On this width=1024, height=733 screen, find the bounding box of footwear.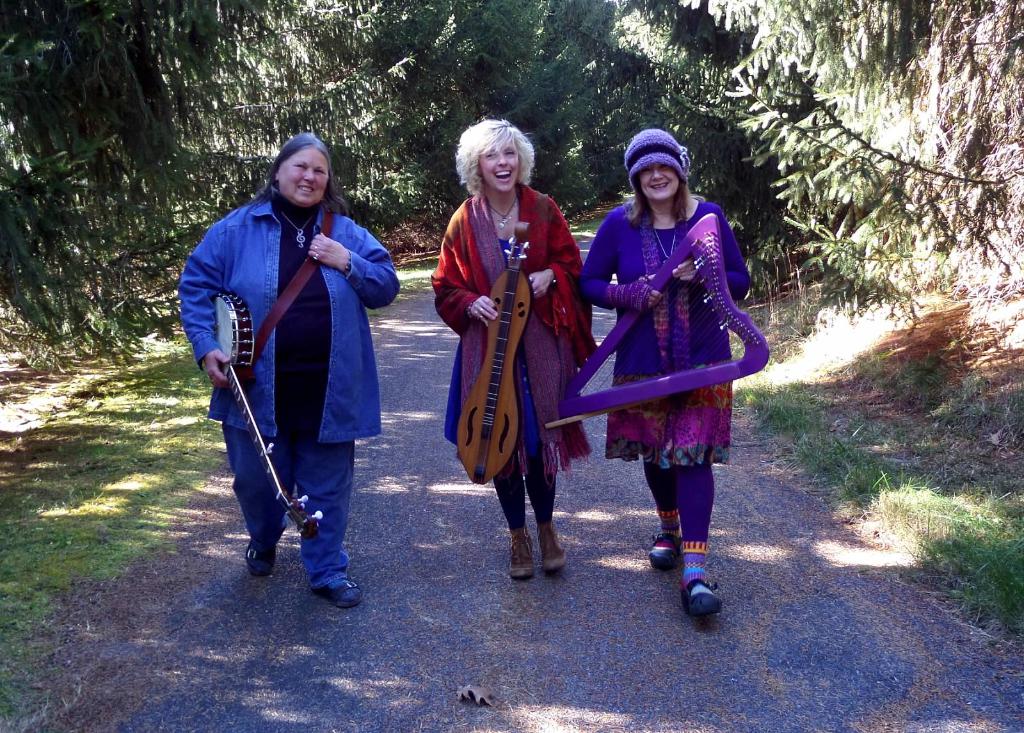
Bounding box: {"x1": 645, "y1": 533, "x2": 686, "y2": 568}.
